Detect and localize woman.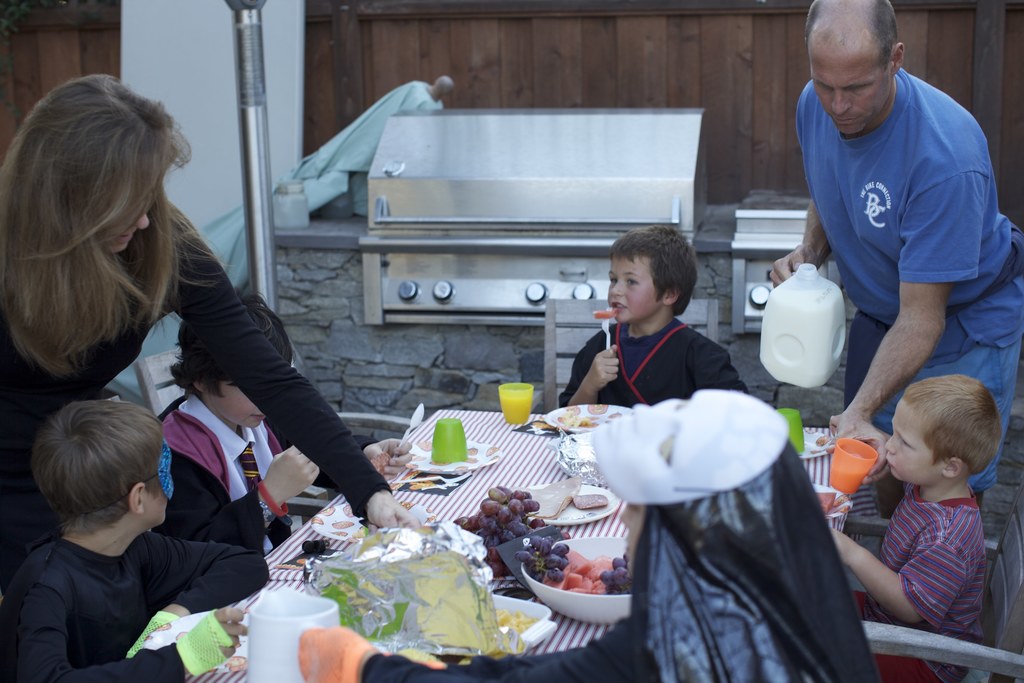
Localized at locate(0, 74, 428, 535).
